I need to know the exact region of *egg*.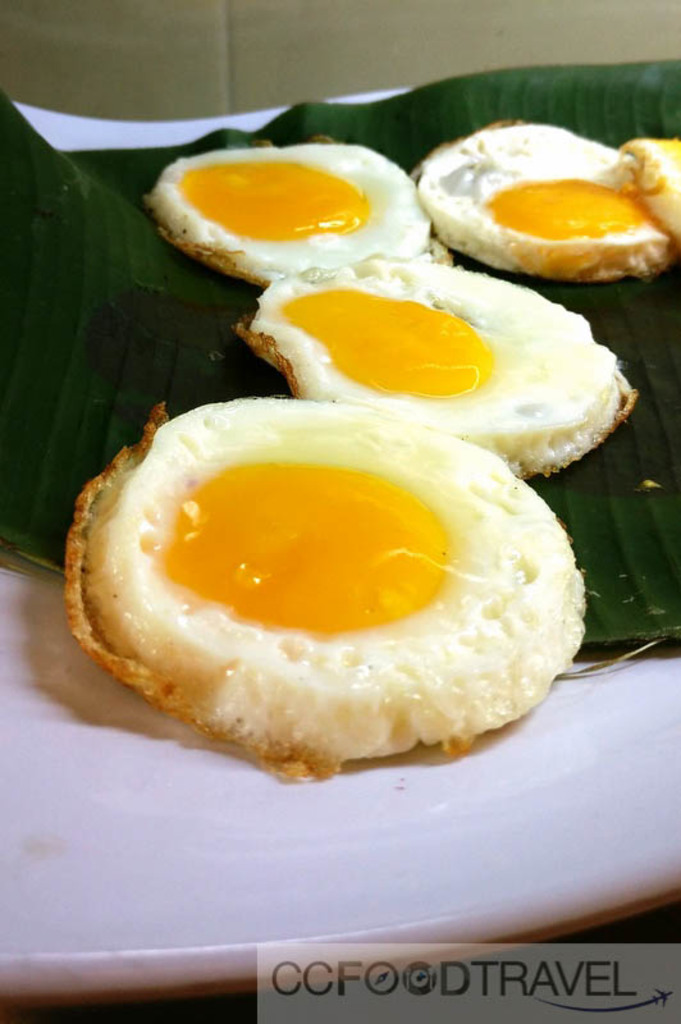
Region: bbox(411, 115, 680, 276).
